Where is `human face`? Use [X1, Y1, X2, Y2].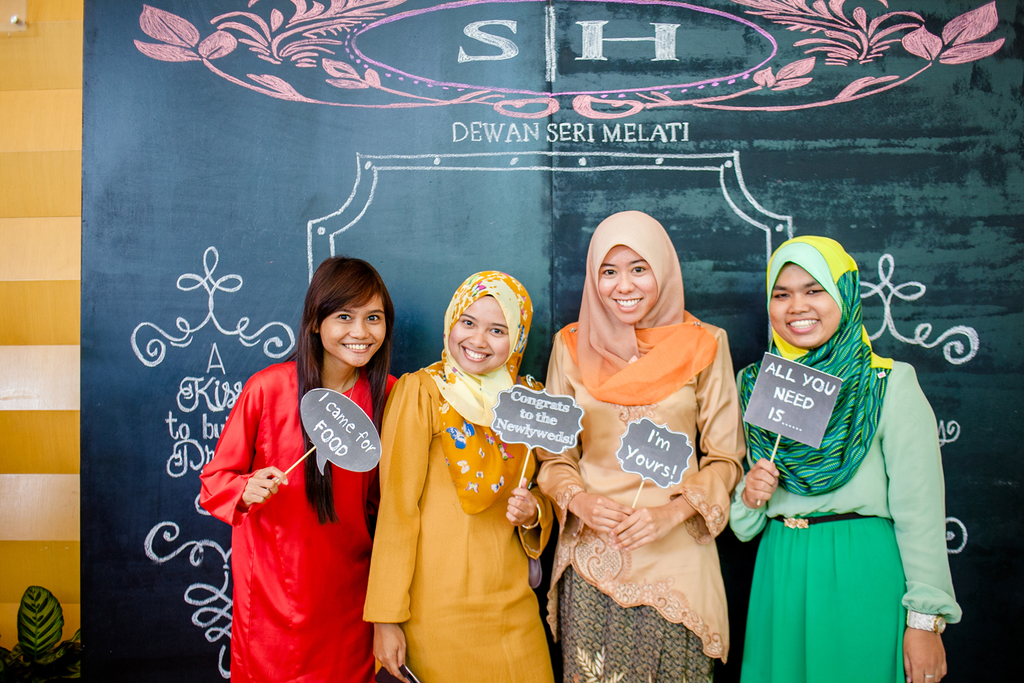
[769, 264, 842, 346].
